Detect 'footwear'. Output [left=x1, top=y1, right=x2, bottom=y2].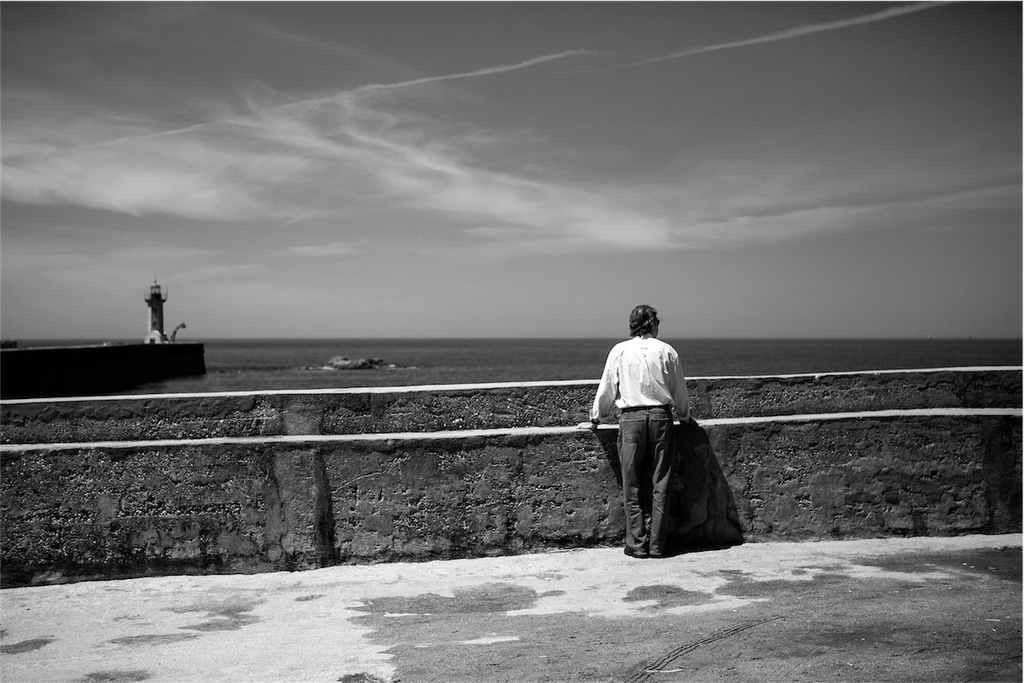
[left=650, top=549, right=663, bottom=559].
